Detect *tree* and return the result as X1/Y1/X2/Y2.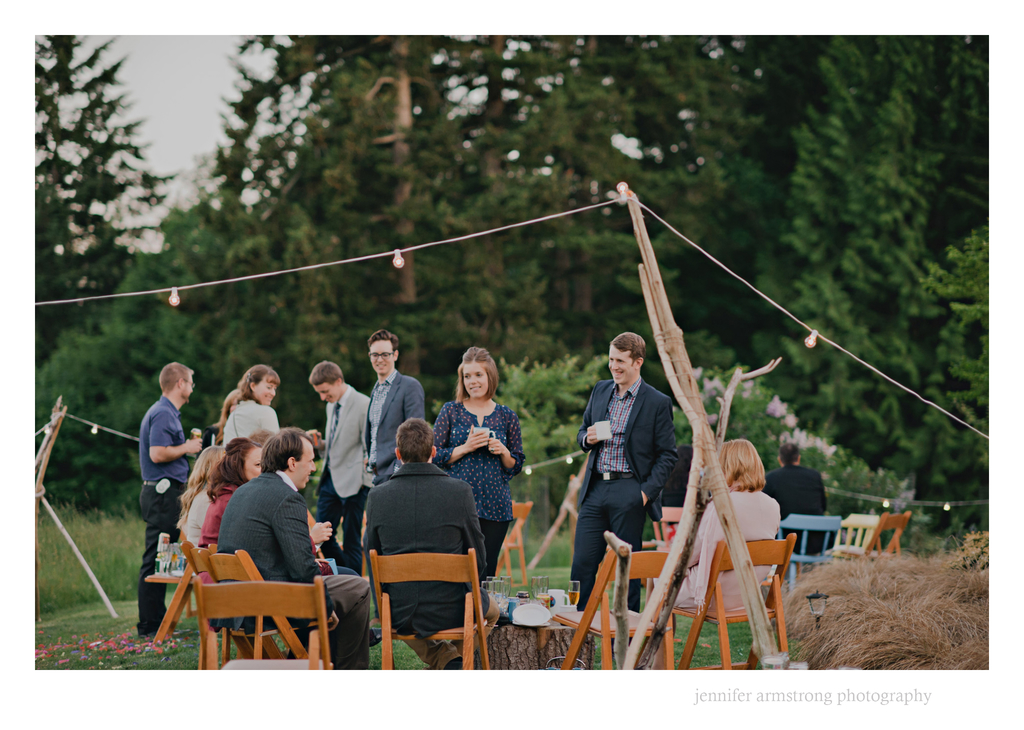
33/21/380/503.
